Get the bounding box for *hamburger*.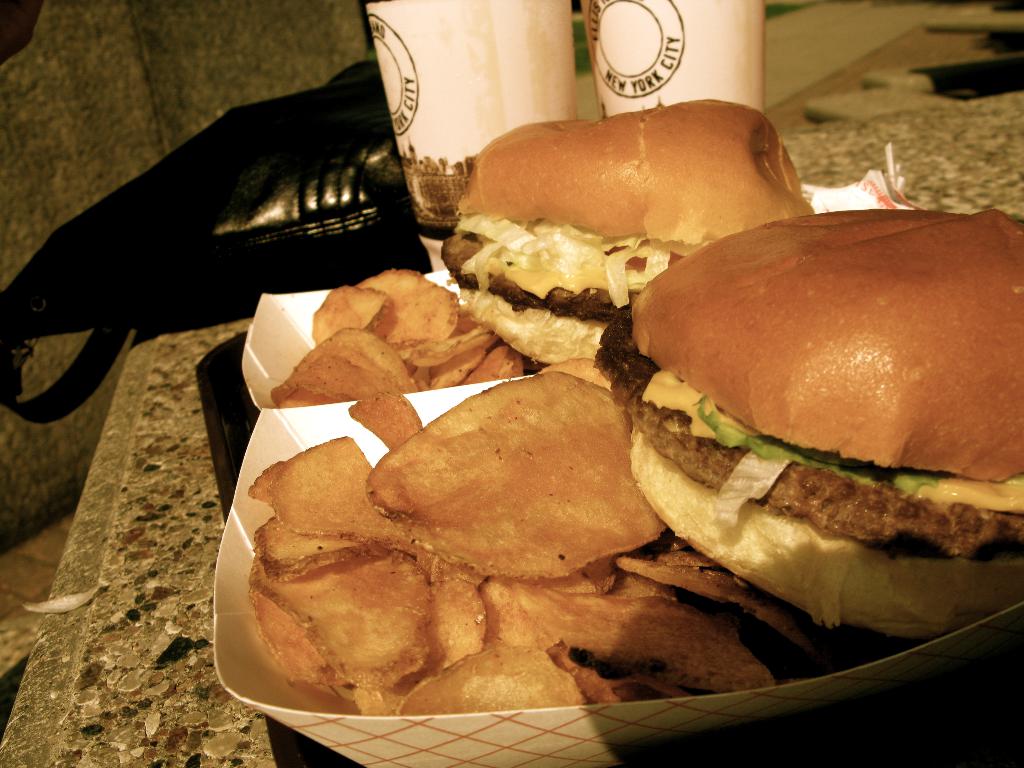
442 100 809 362.
